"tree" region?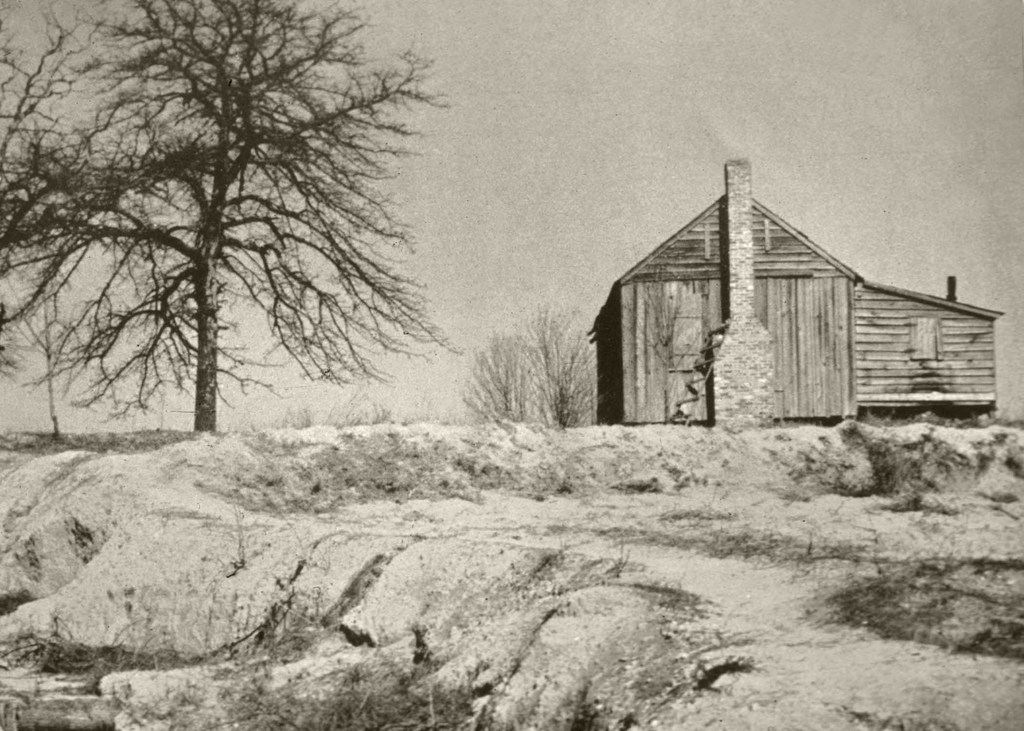
box=[65, 40, 404, 473]
